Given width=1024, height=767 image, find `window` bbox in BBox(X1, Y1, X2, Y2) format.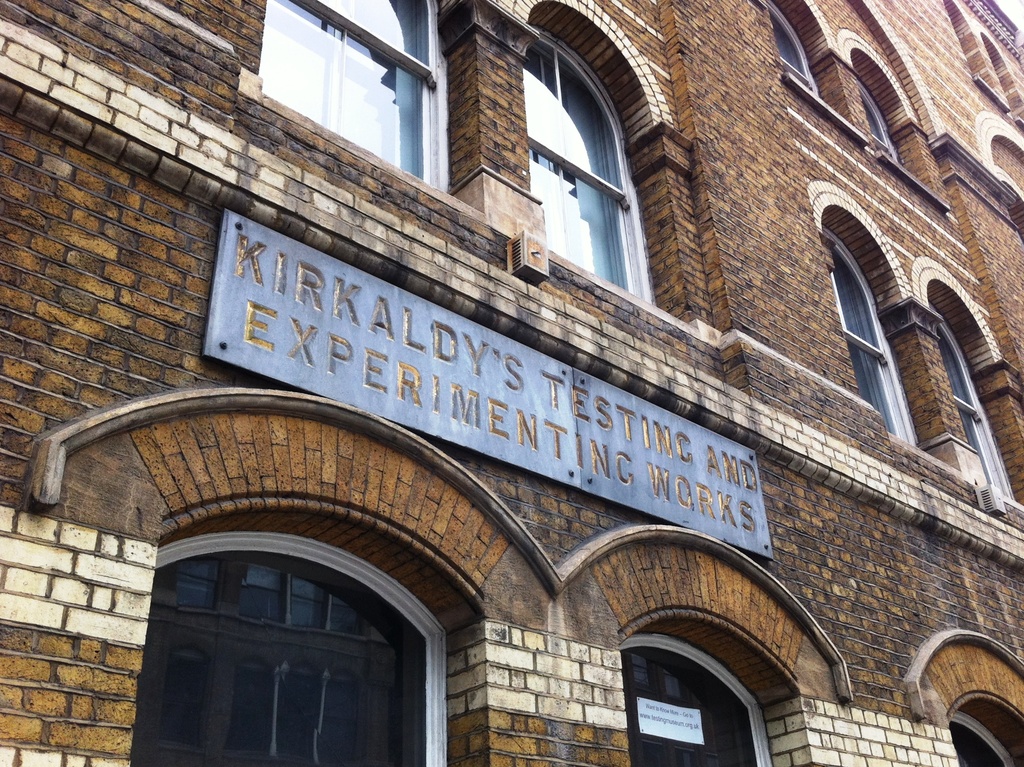
BBox(829, 241, 922, 450).
